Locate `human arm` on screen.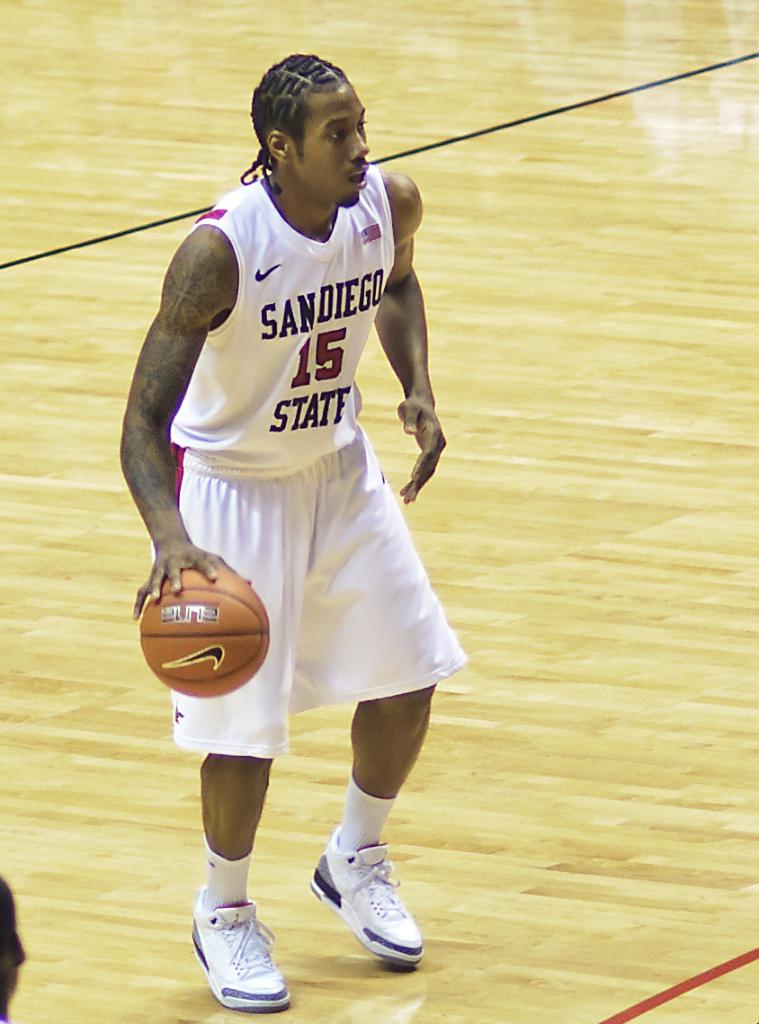
On screen at x1=372, y1=164, x2=451, y2=515.
